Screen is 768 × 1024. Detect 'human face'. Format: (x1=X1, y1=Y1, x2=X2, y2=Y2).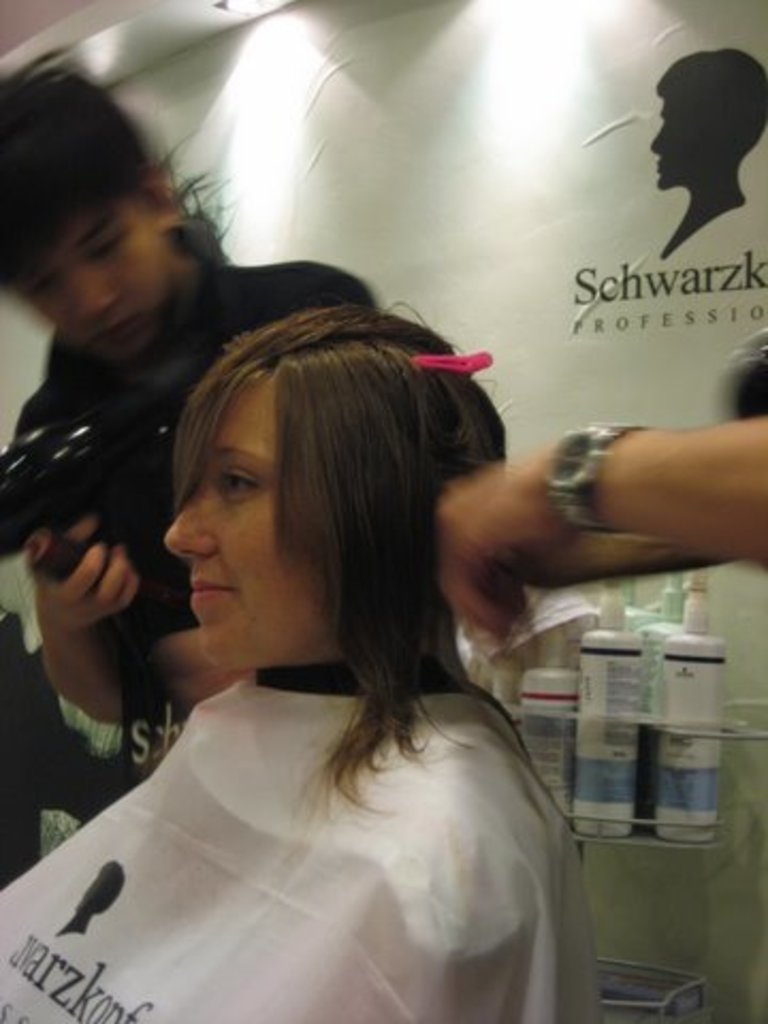
(x1=151, y1=382, x2=339, y2=670).
